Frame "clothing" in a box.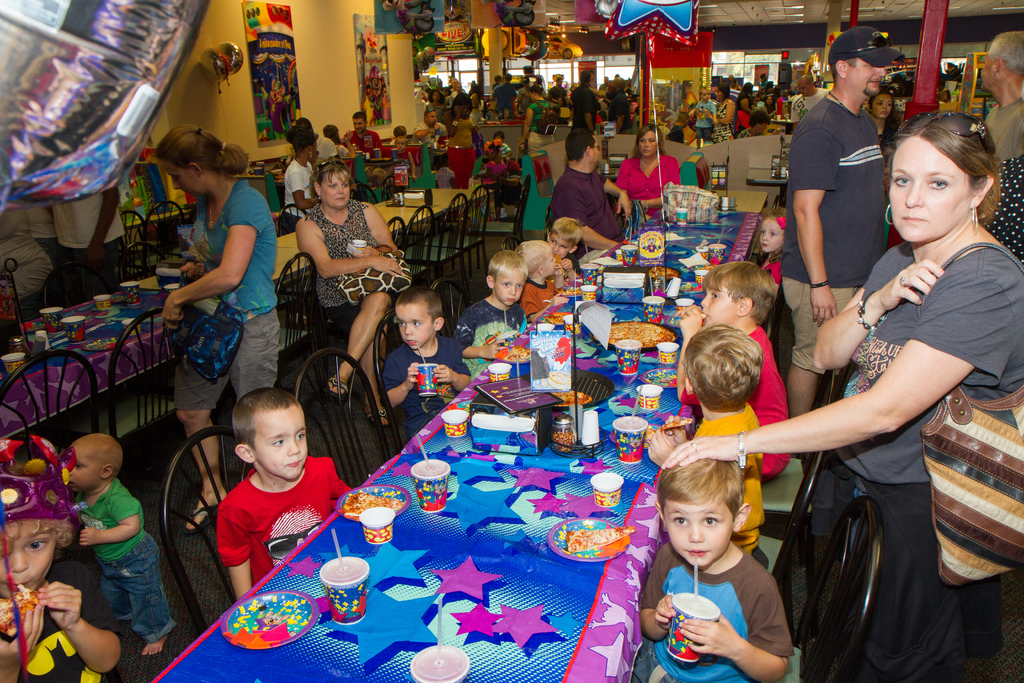
<region>790, 83, 819, 122</region>.
